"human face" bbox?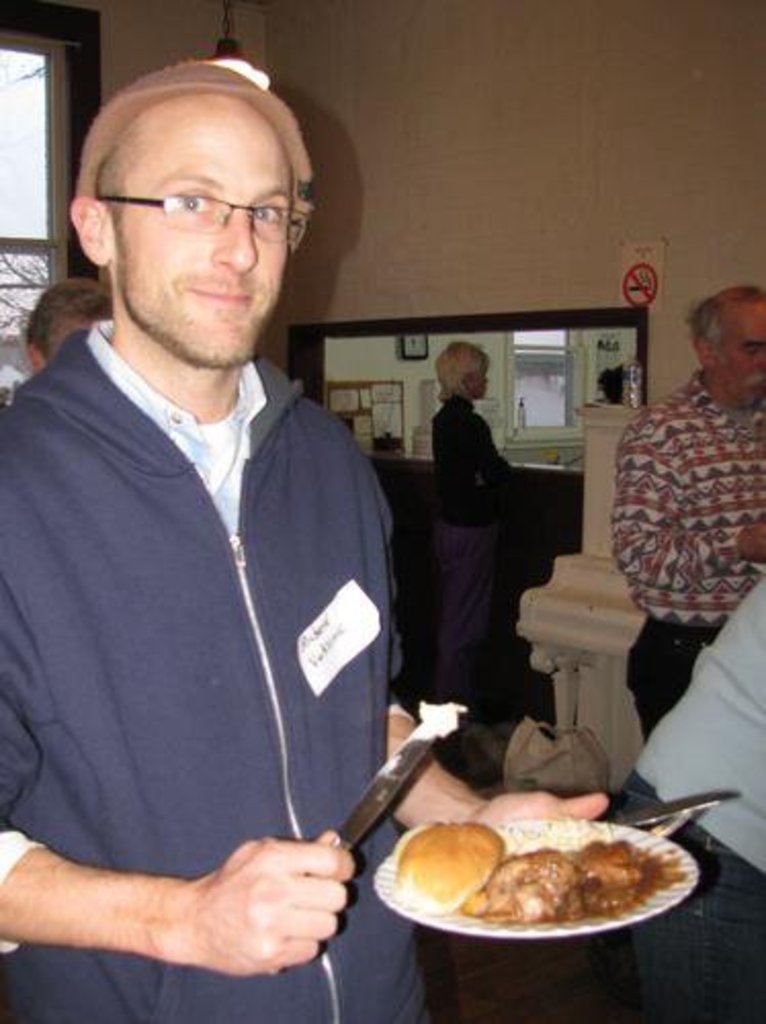
109/100/295/362
